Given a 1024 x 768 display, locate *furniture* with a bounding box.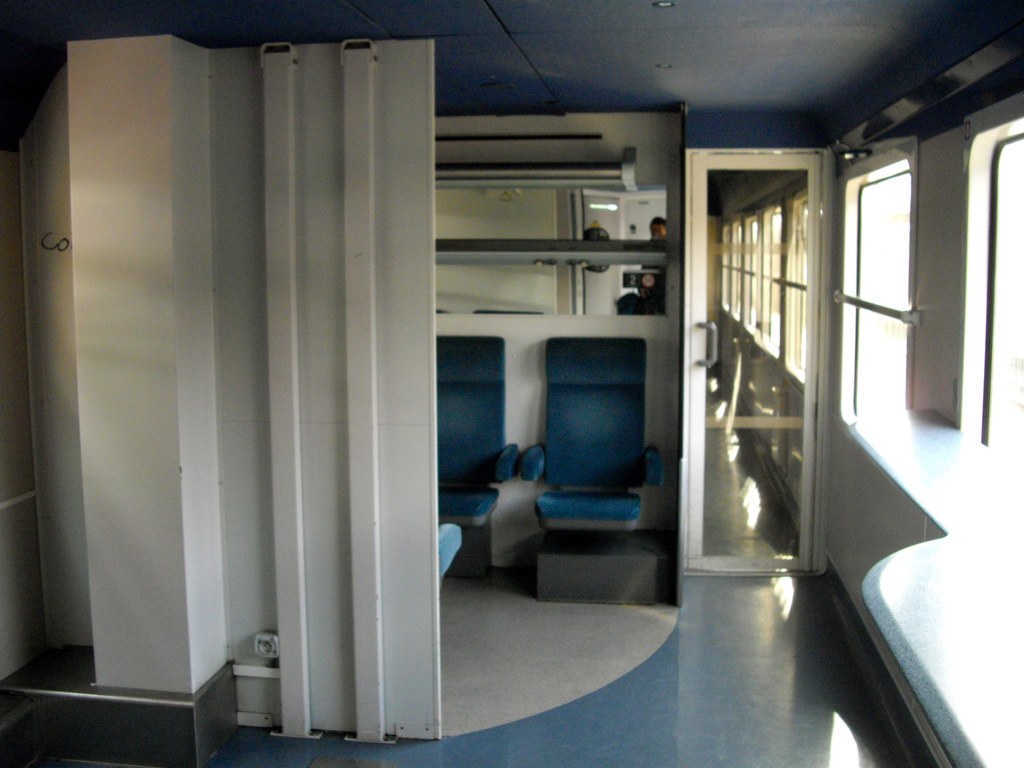
Located: bbox=(433, 331, 522, 525).
